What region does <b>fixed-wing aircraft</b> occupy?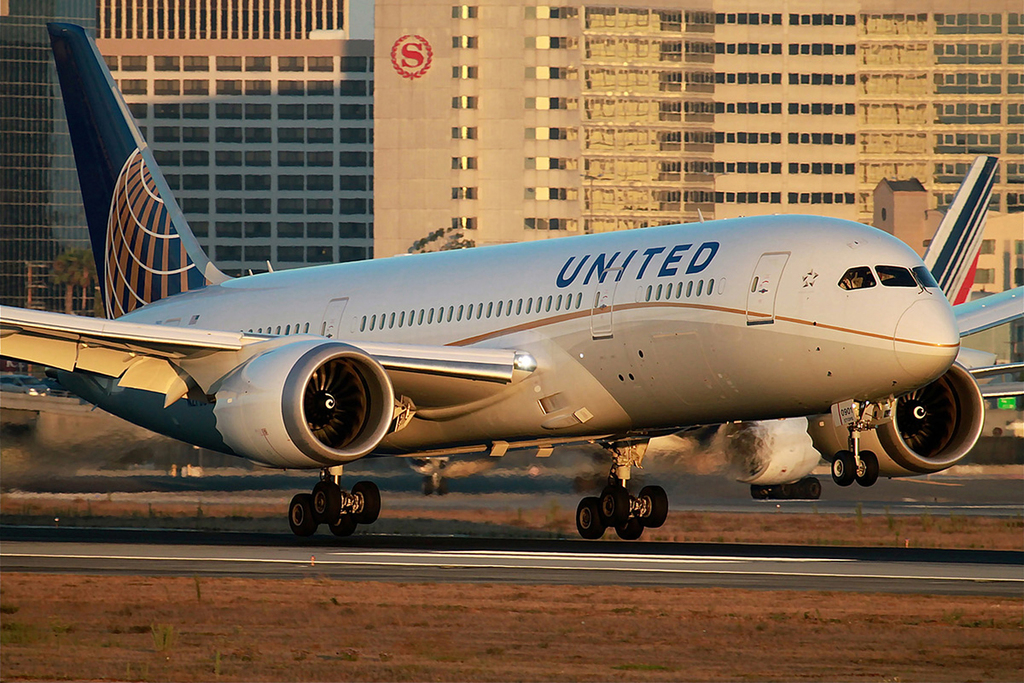
bbox(0, 28, 1023, 532).
